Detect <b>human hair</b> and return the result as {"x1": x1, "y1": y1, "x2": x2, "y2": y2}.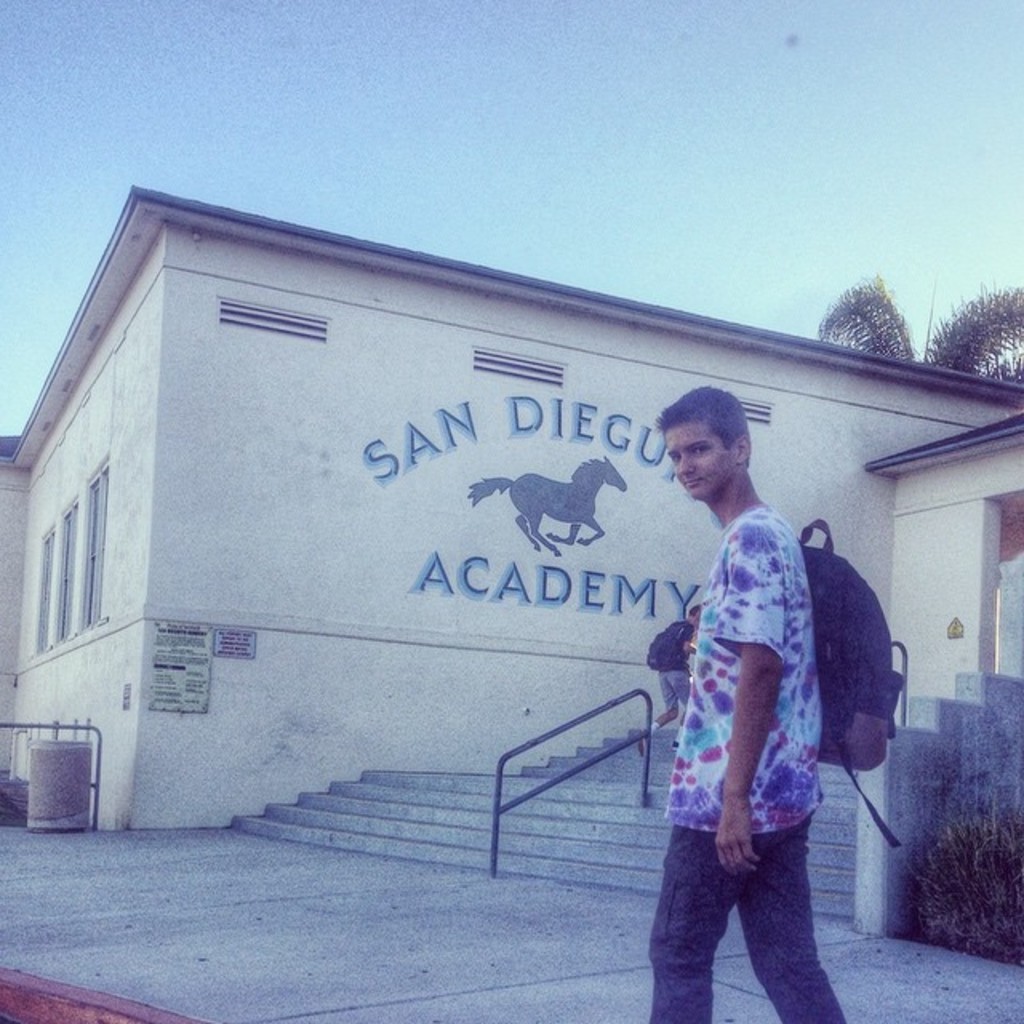
{"x1": 653, "y1": 386, "x2": 750, "y2": 451}.
